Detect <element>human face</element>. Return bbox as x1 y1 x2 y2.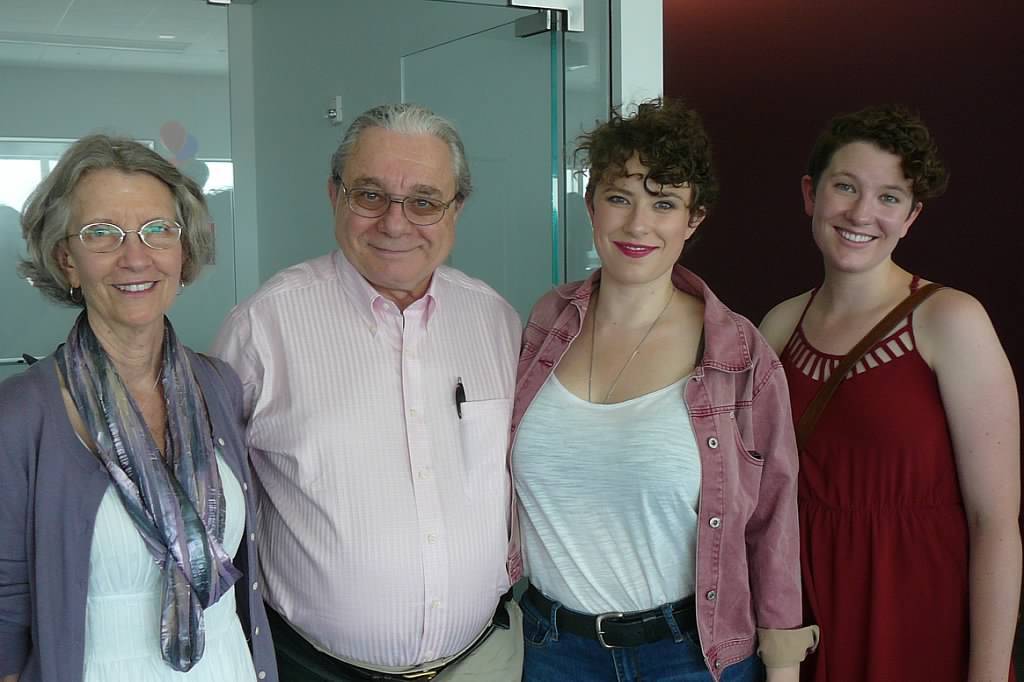
334 136 456 286.
